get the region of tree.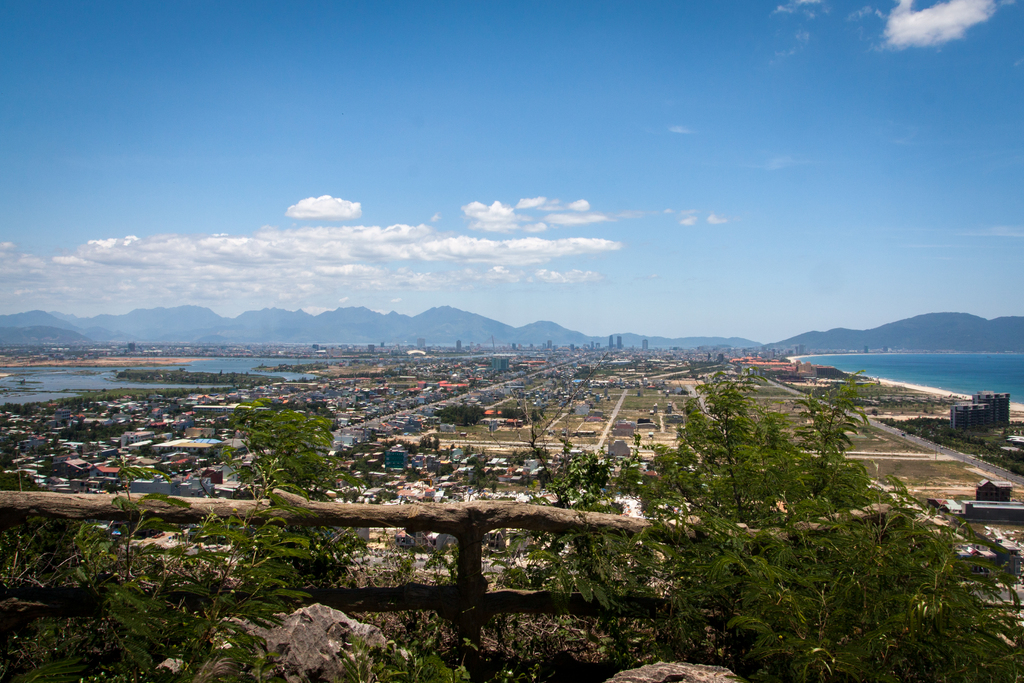
[641,368,1021,682].
